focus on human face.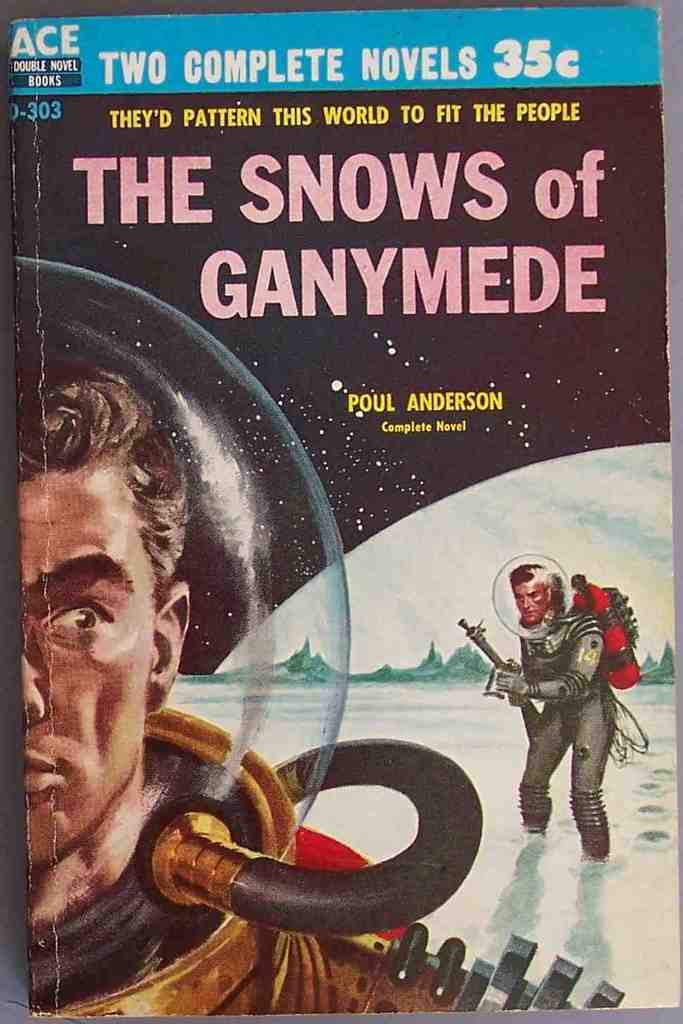
Focused at <box>520,580,549,623</box>.
